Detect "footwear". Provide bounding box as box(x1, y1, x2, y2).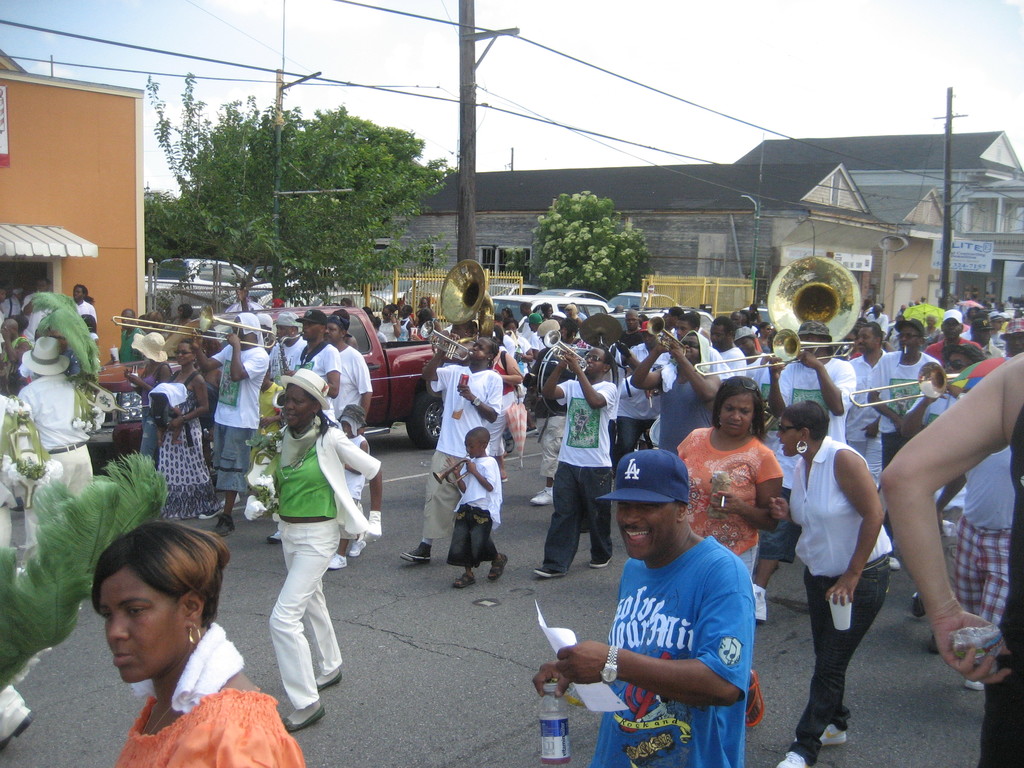
box(488, 556, 508, 582).
